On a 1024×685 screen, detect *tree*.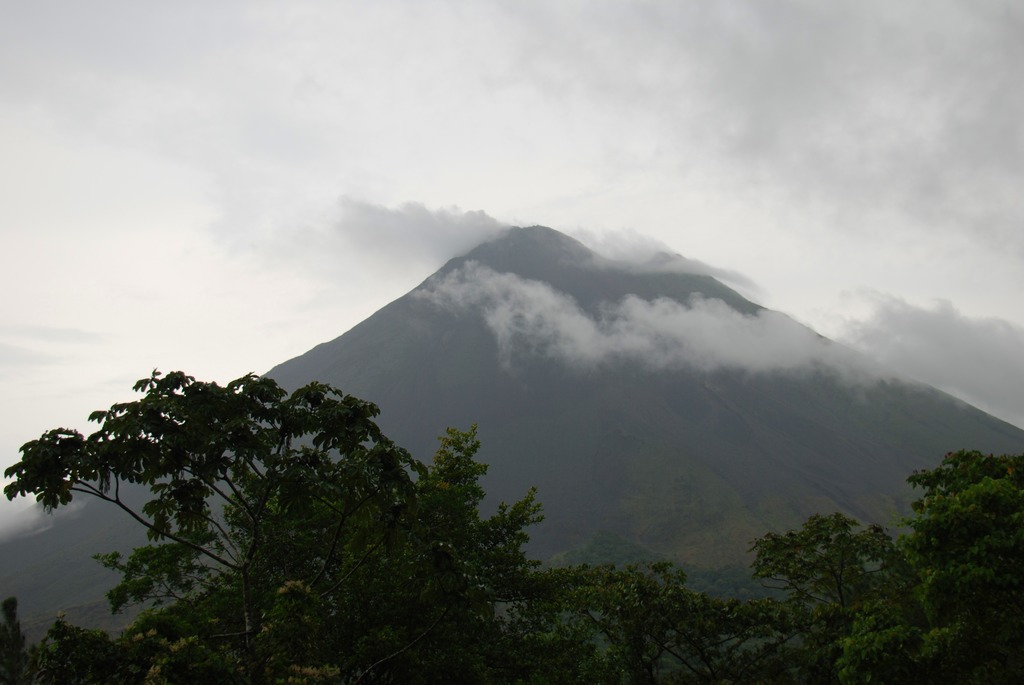
pyautogui.locateOnScreen(531, 567, 750, 678).
